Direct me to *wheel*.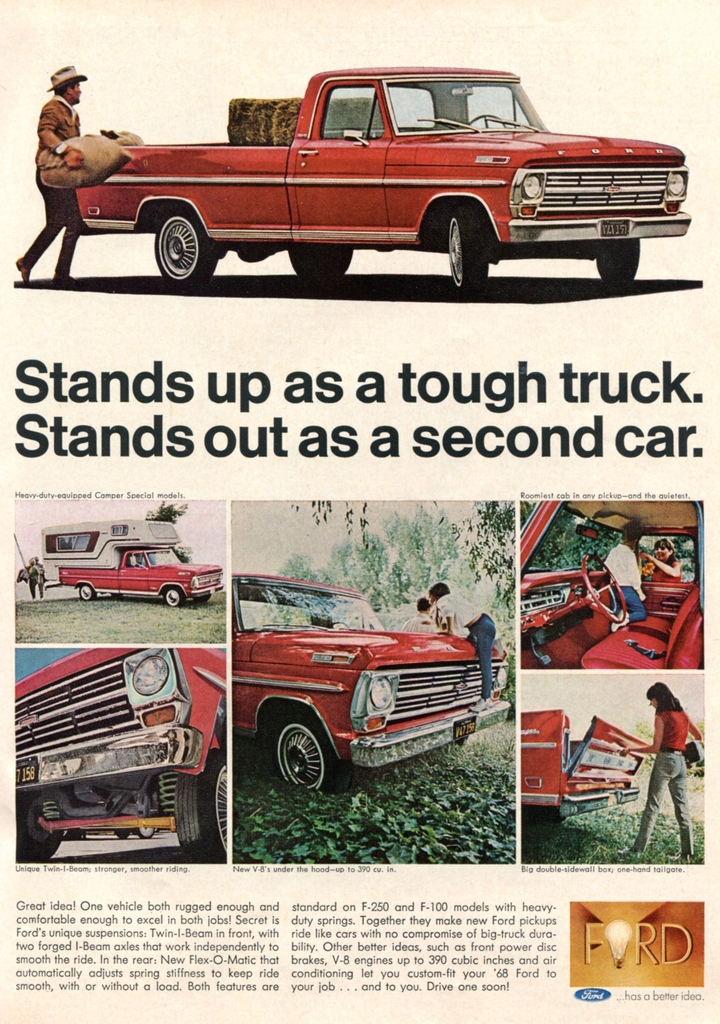
Direction: box(328, 623, 349, 630).
